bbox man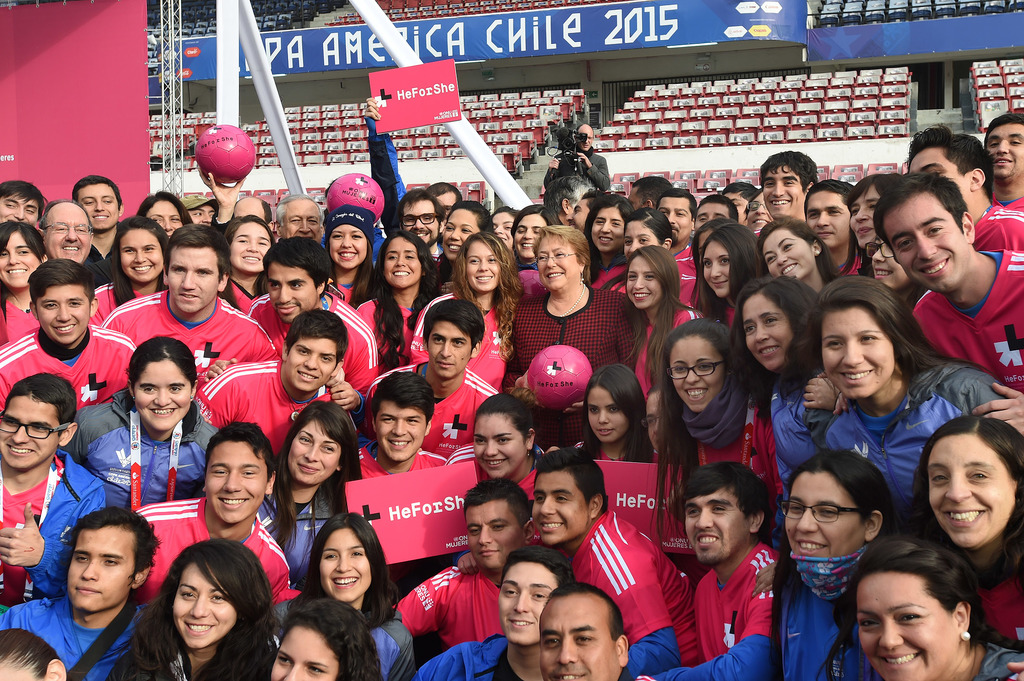
bbox(0, 259, 134, 409)
